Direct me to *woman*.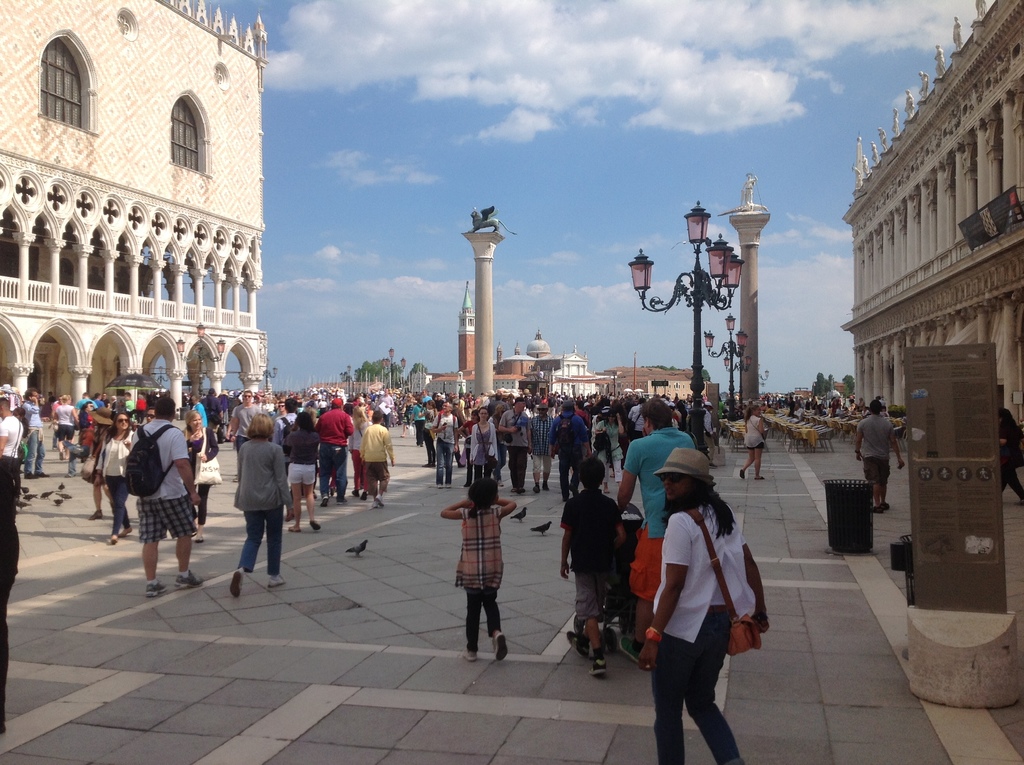
Direction: [395,391,415,435].
